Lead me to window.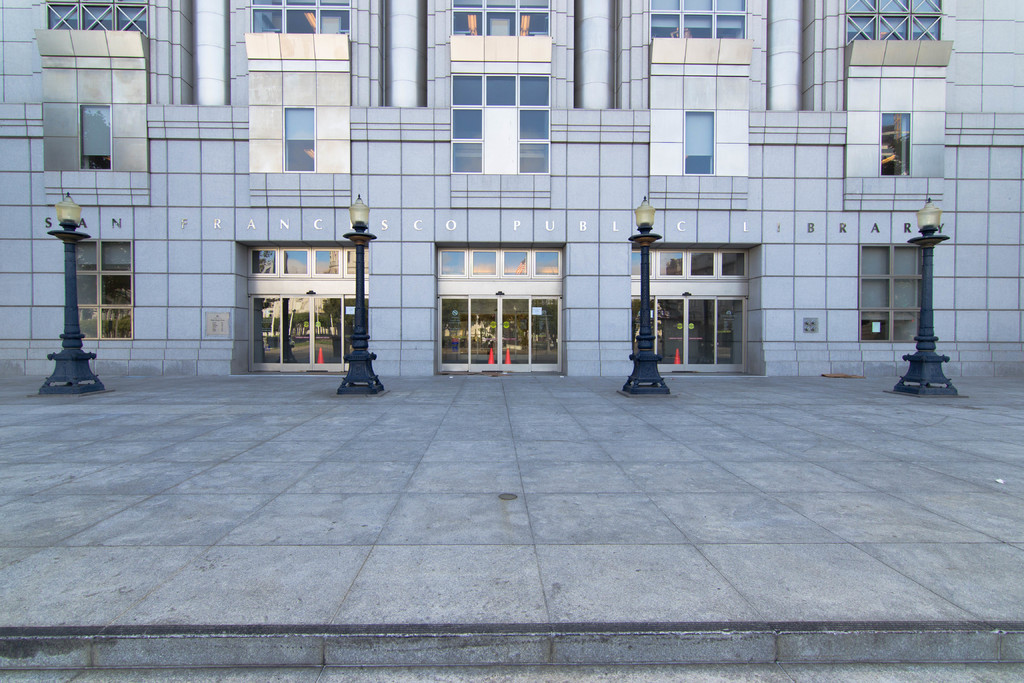
Lead to 855:242:920:344.
